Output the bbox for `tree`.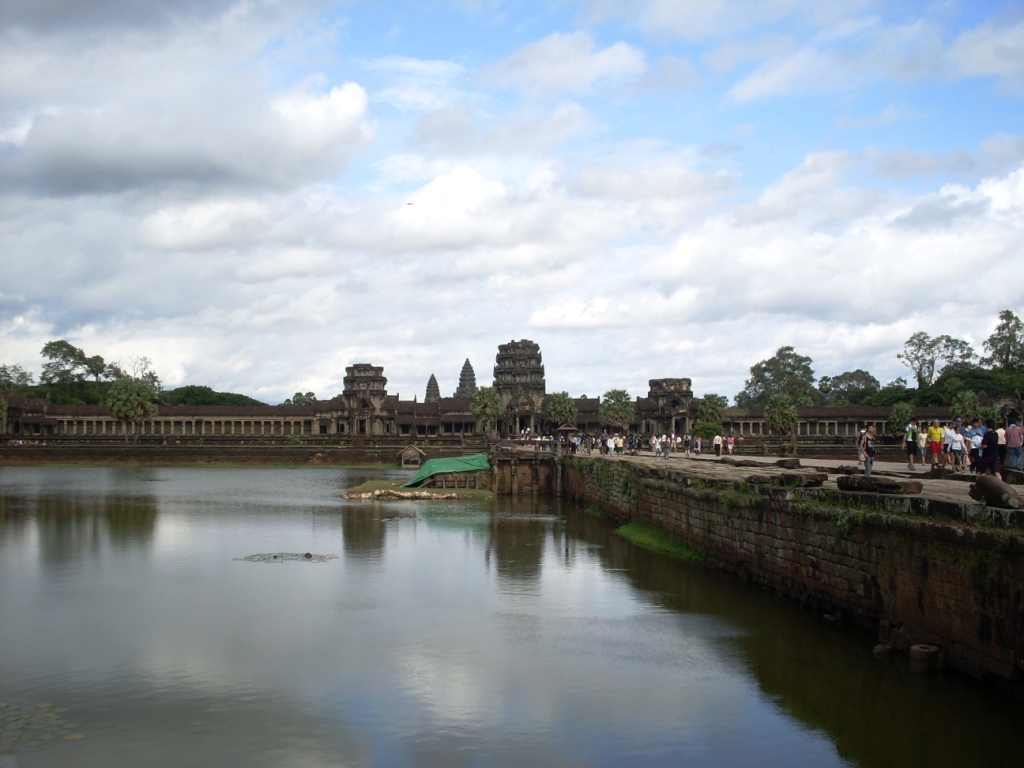
BBox(73, 352, 105, 381).
